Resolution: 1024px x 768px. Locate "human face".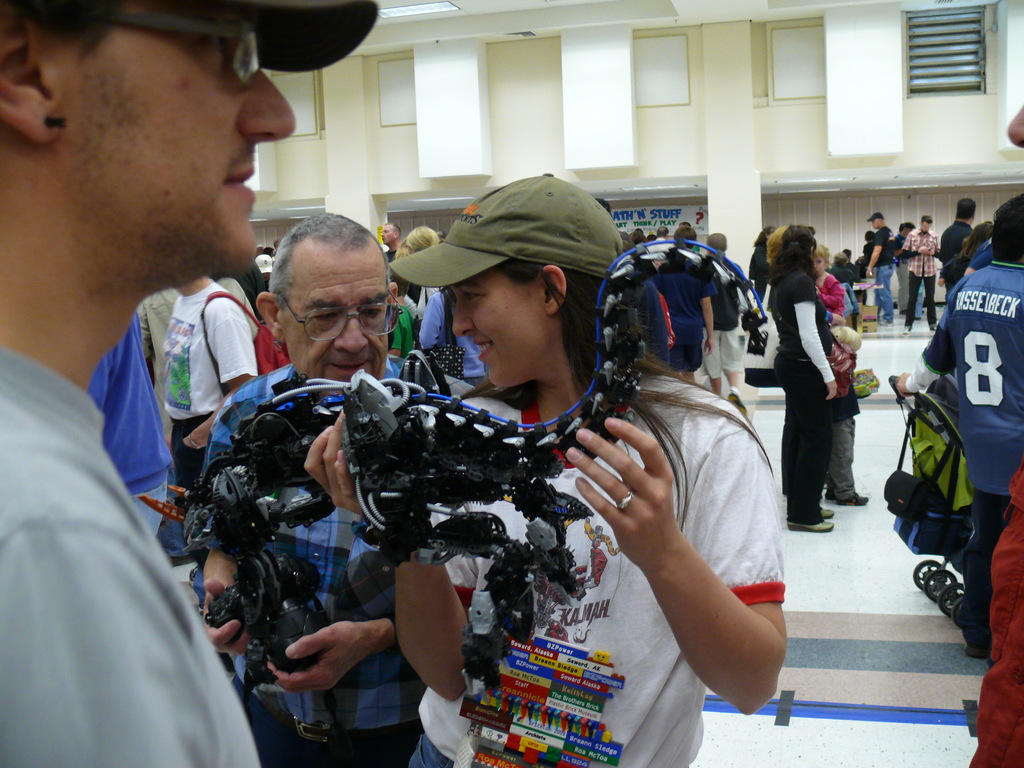
box=[60, 4, 296, 273].
